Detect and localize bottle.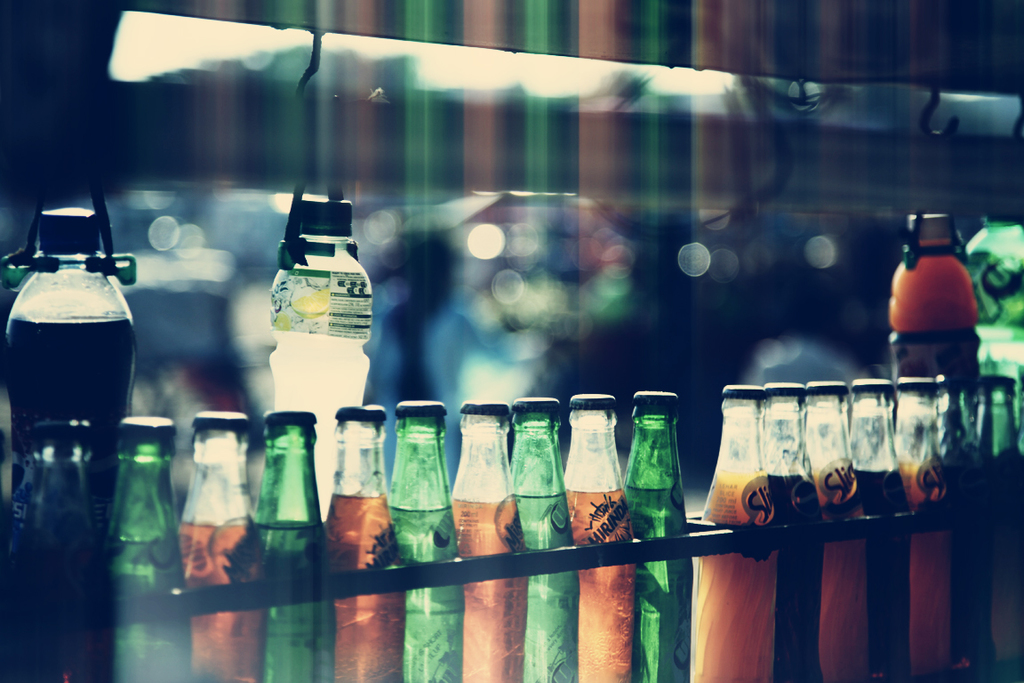
Localized at {"x1": 919, "y1": 390, "x2": 993, "y2": 682}.
